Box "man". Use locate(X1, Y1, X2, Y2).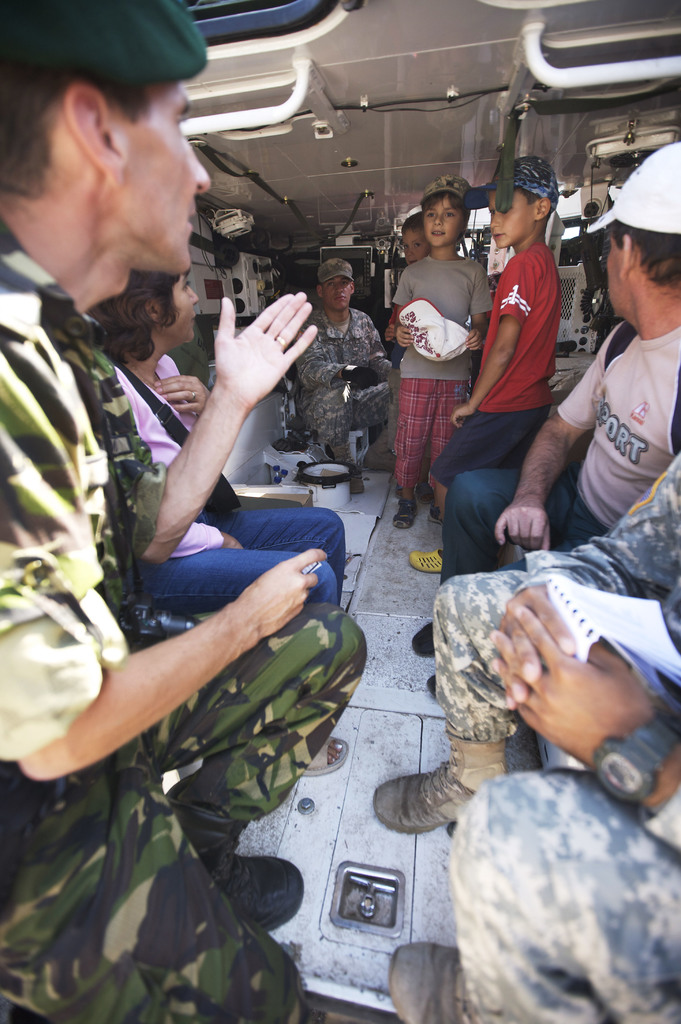
locate(0, 0, 366, 1014).
